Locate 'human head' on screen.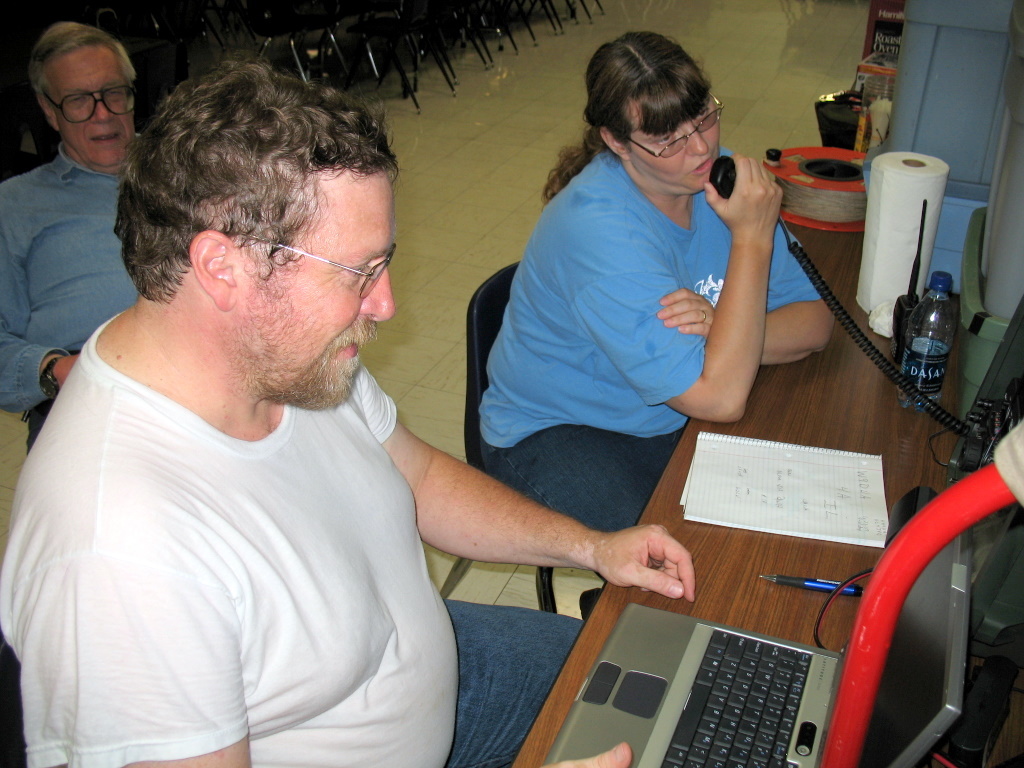
On screen at [25, 23, 135, 165].
